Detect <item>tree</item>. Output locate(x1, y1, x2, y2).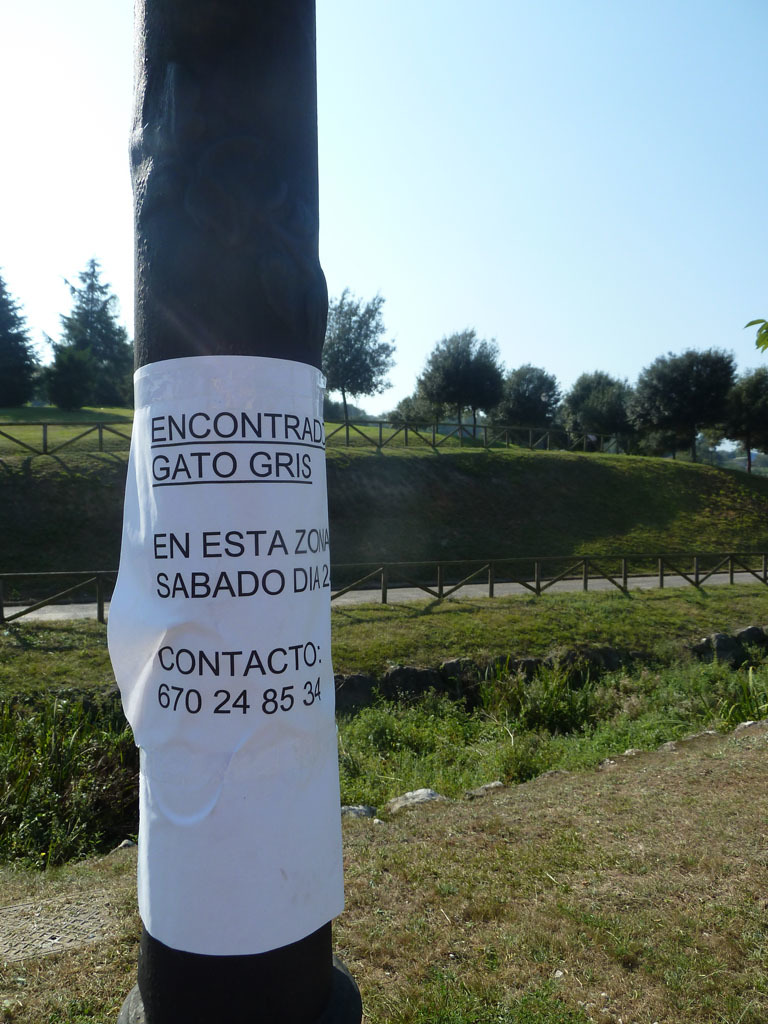
locate(319, 283, 390, 429).
